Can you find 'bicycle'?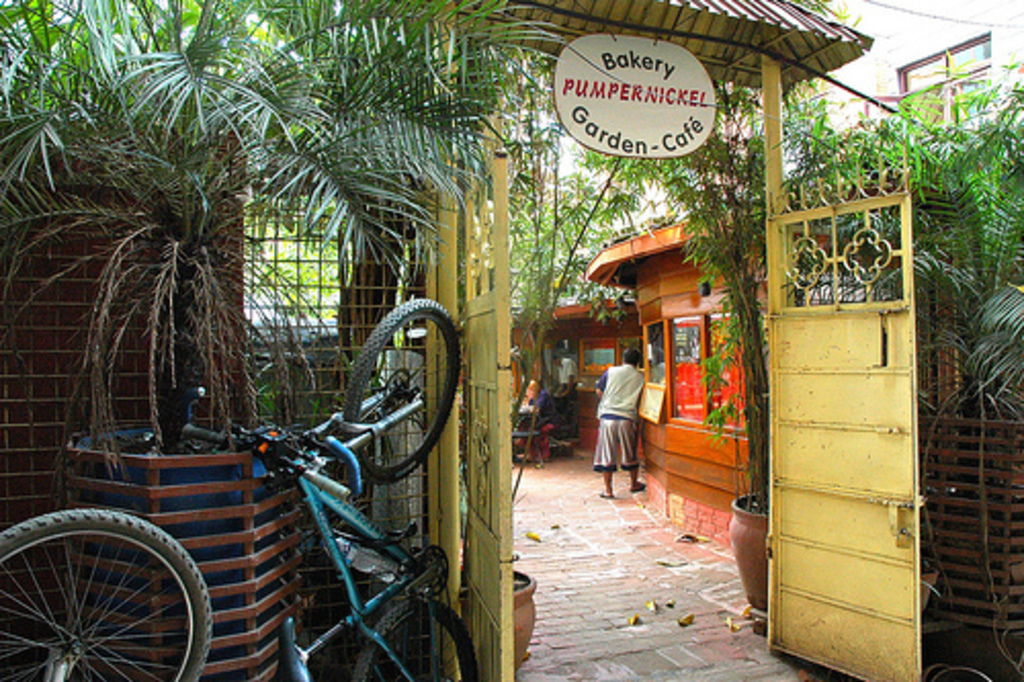
Yes, bounding box: 156/287/485/680.
